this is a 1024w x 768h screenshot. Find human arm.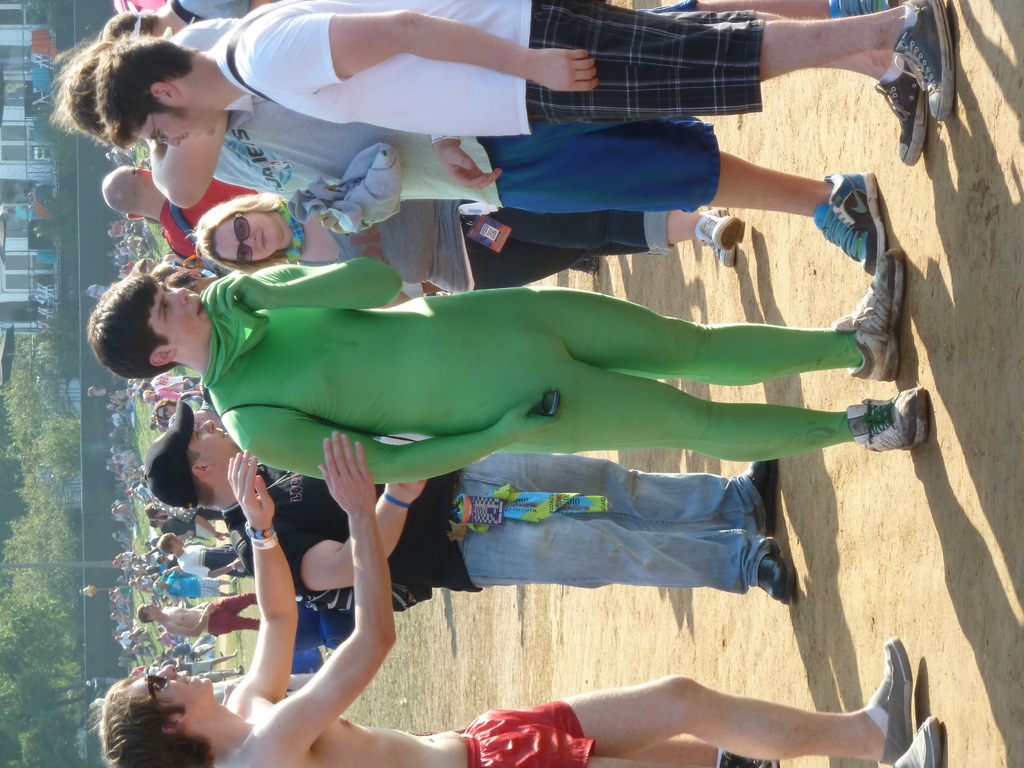
Bounding box: 261:3:604:97.
